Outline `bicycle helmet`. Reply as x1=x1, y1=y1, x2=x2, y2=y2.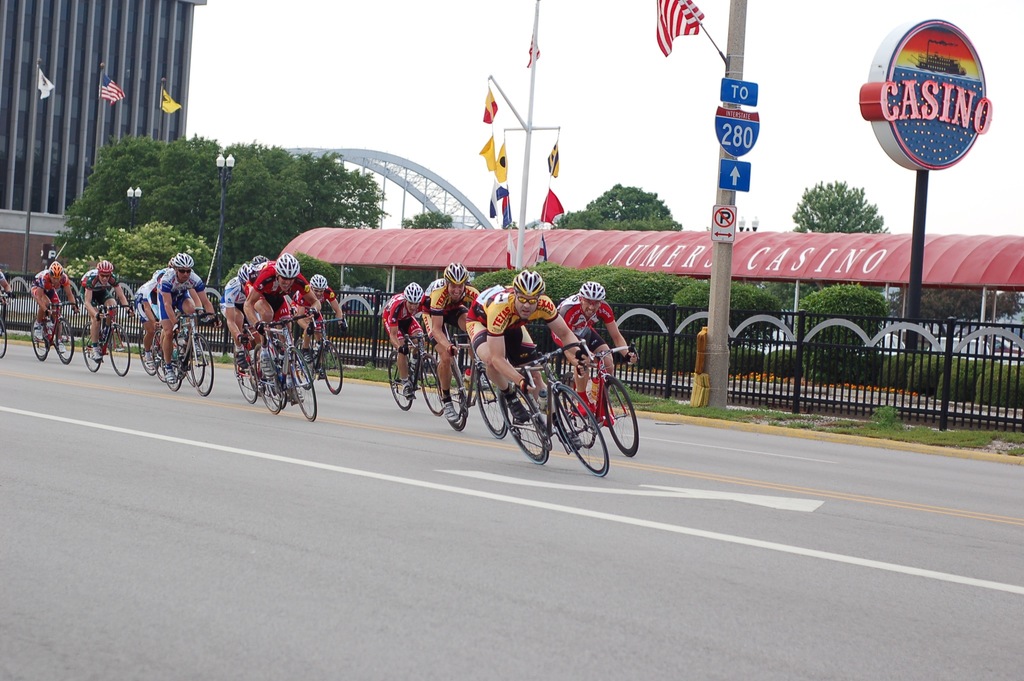
x1=237, y1=260, x2=248, y2=284.
